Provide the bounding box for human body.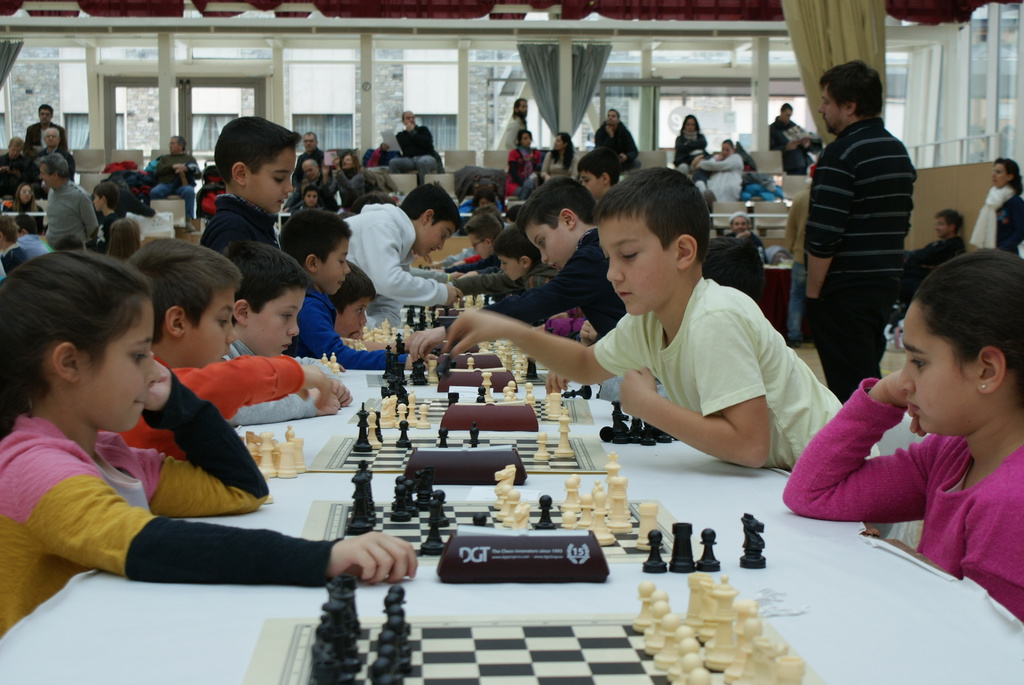
(left=540, top=146, right=581, bottom=181).
